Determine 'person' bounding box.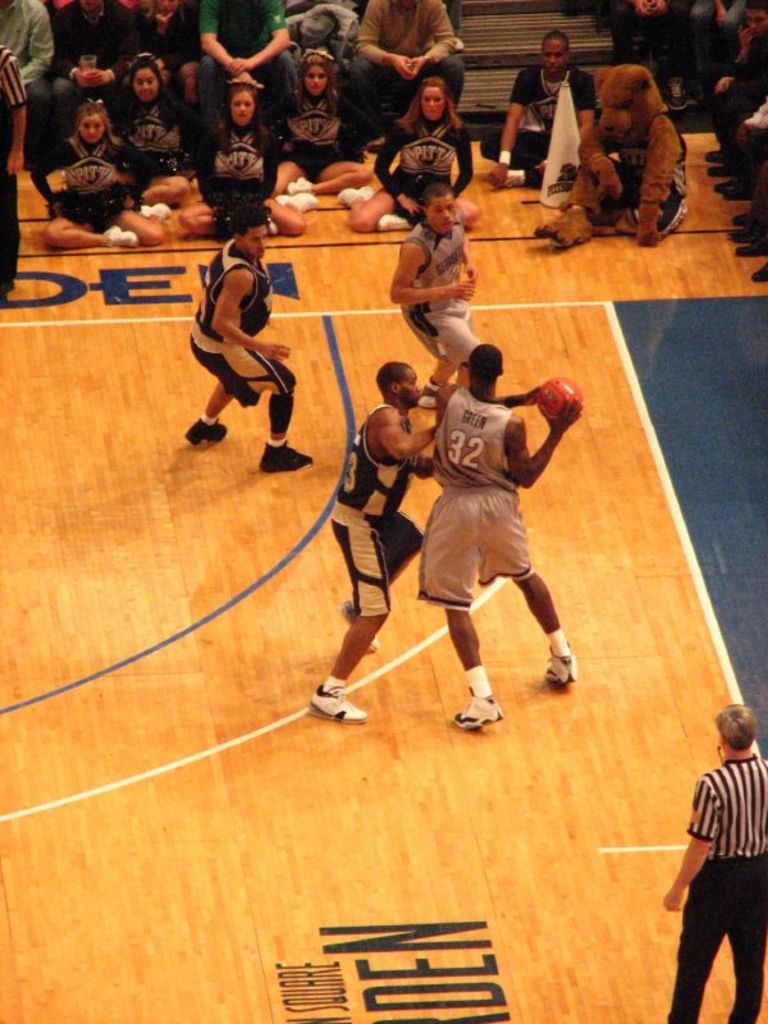
Determined: 343, 77, 477, 256.
